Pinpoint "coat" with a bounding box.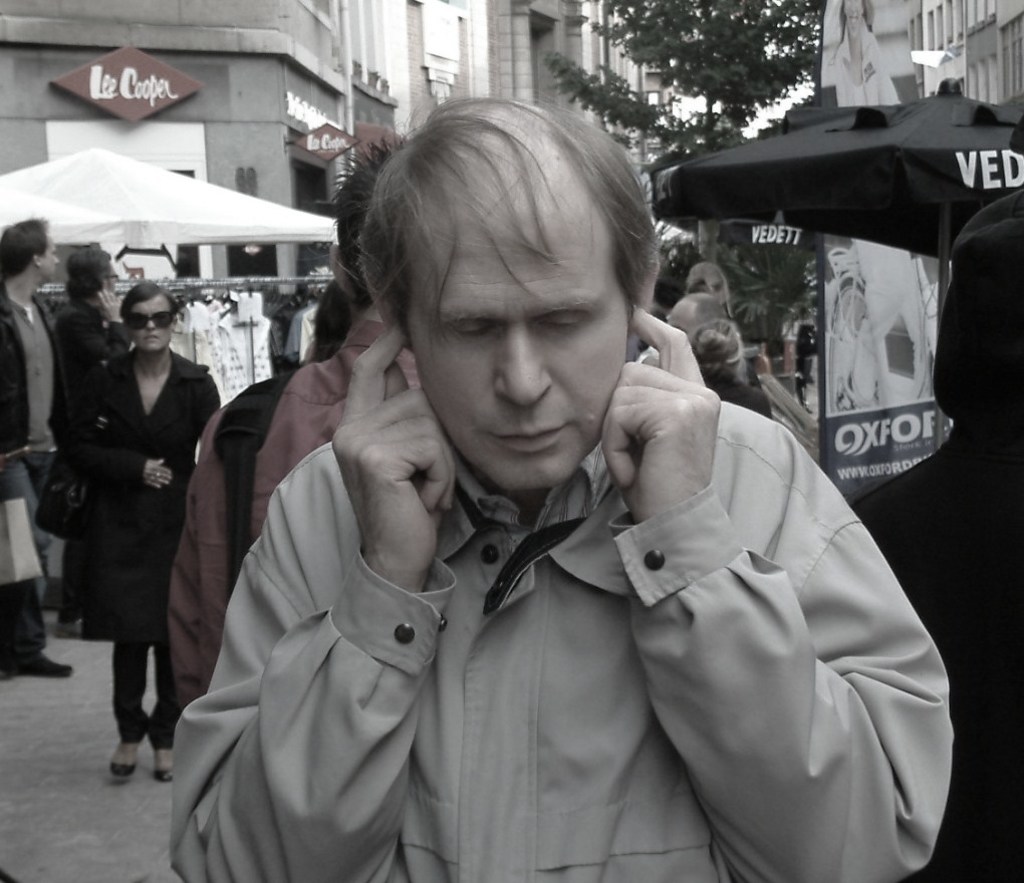
172,398,959,882.
